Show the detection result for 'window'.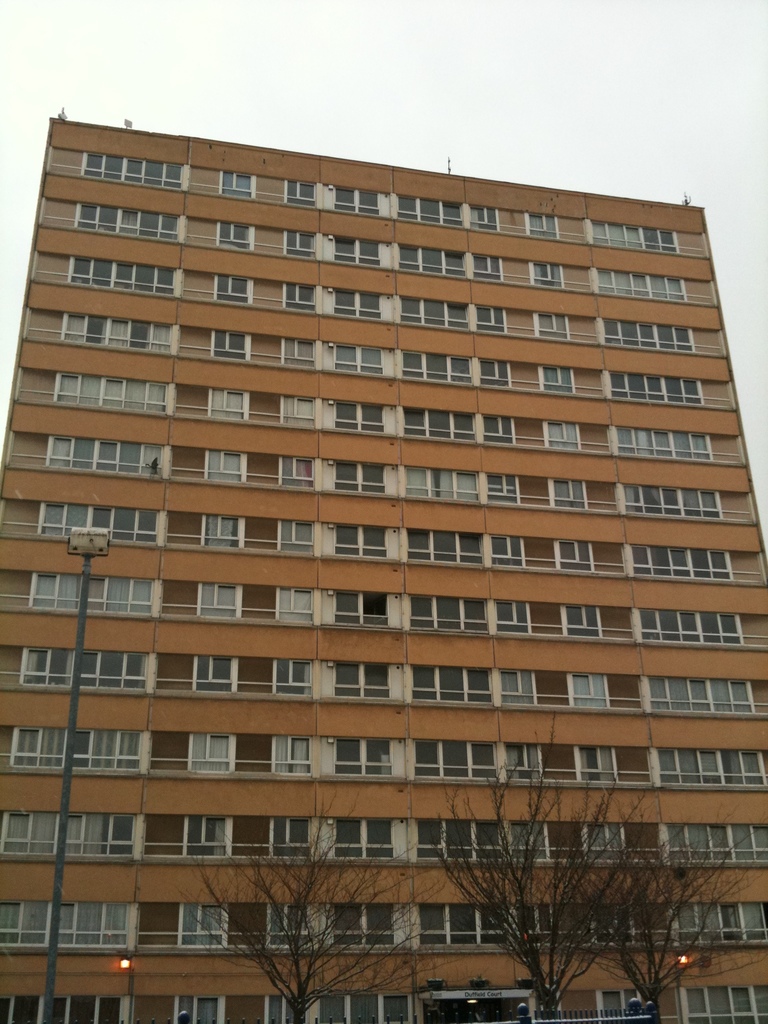
x1=272 y1=657 x2=314 y2=694.
